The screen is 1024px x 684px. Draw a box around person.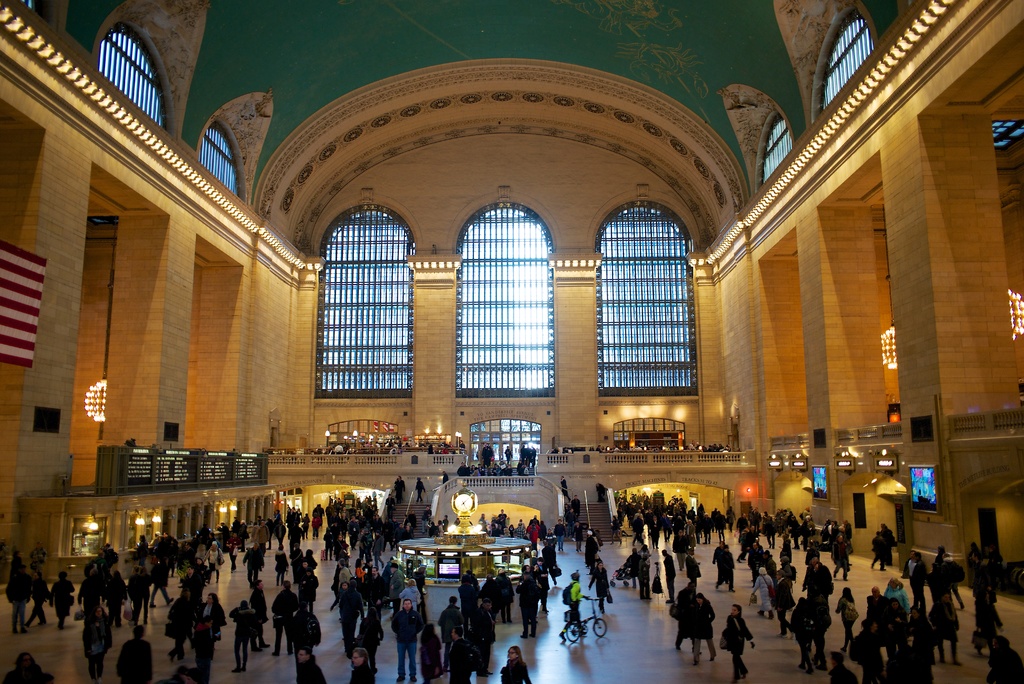
{"x1": 835, "y1": 585, "x2": 853, "y2": 650}.
